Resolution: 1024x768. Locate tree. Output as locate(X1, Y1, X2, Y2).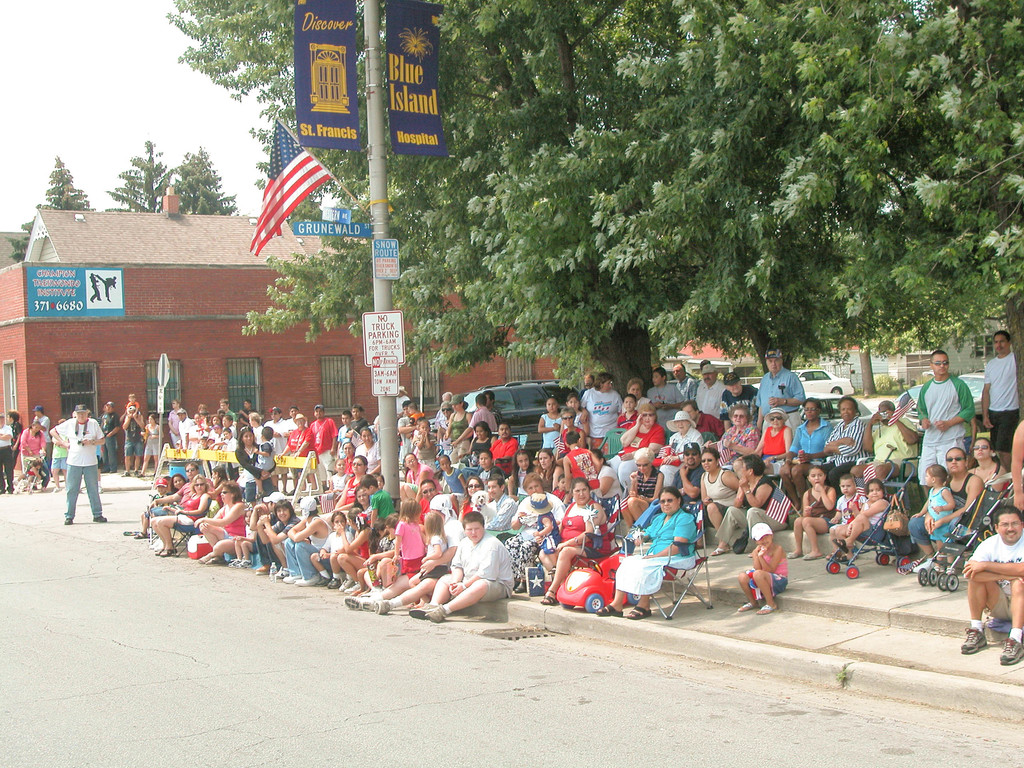
locate(102, 130, 170, 224).
